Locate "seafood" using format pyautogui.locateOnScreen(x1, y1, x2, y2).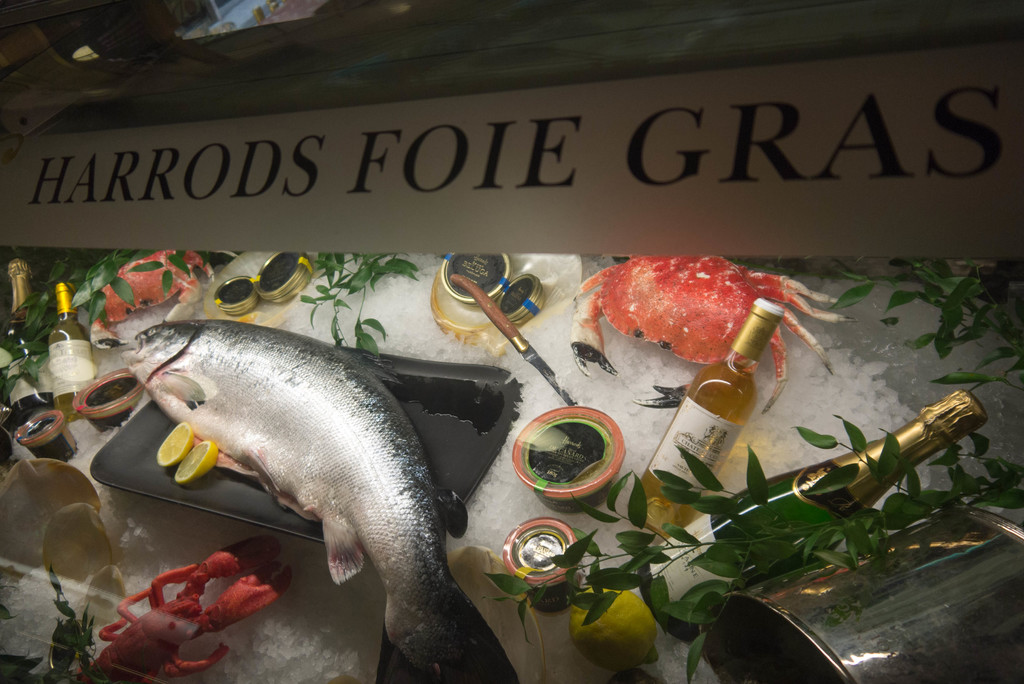
pyautogui.locateOnScreen(81, 548, 286, 683).
